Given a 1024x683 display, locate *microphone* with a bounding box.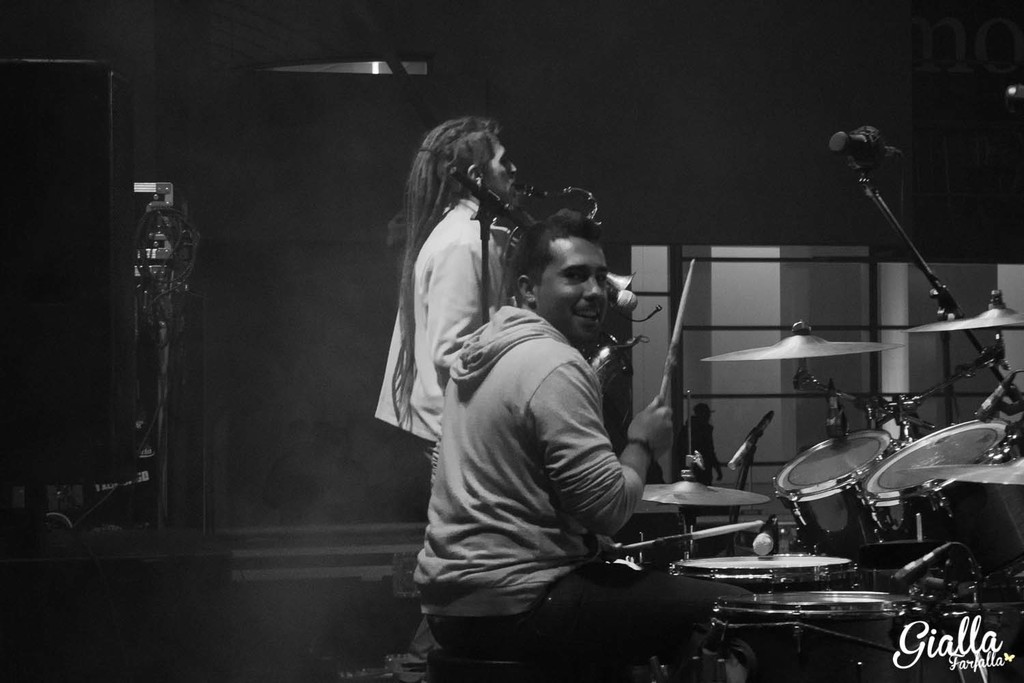
Located: region(454, 171, 578, 236).
